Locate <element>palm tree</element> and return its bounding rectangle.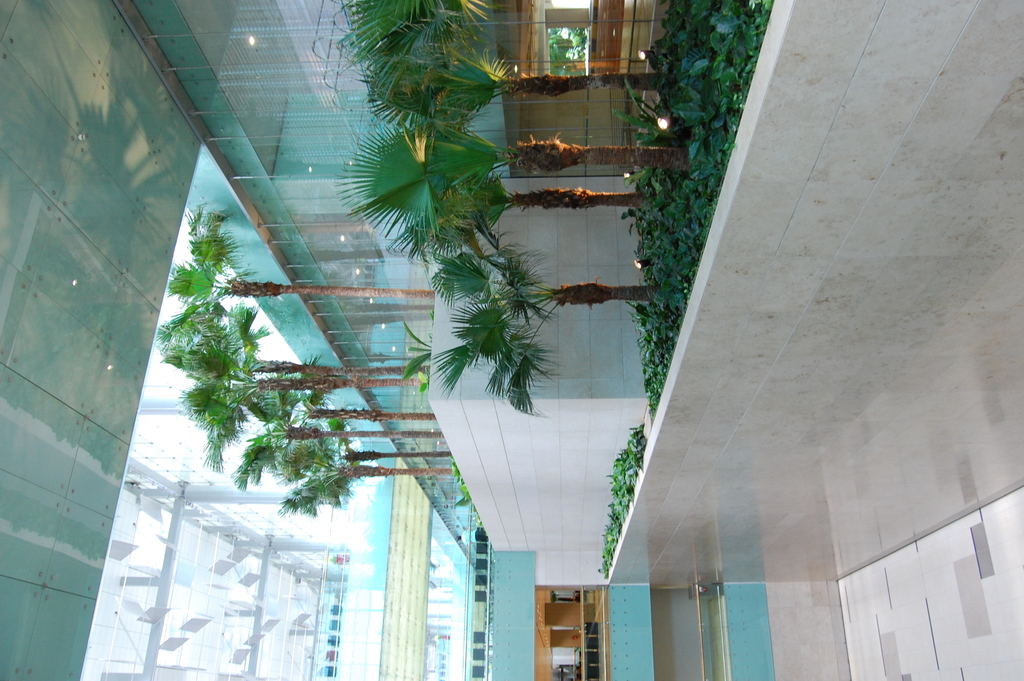
box(255, 429, 353, 495).
